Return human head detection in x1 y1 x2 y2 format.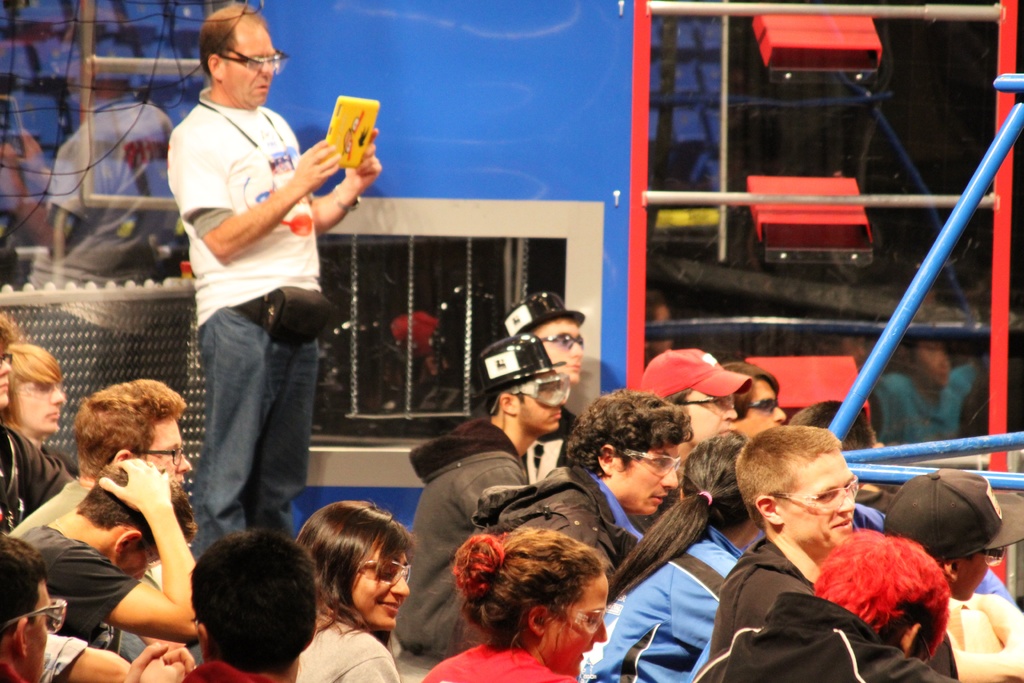
584 392 680 514.
